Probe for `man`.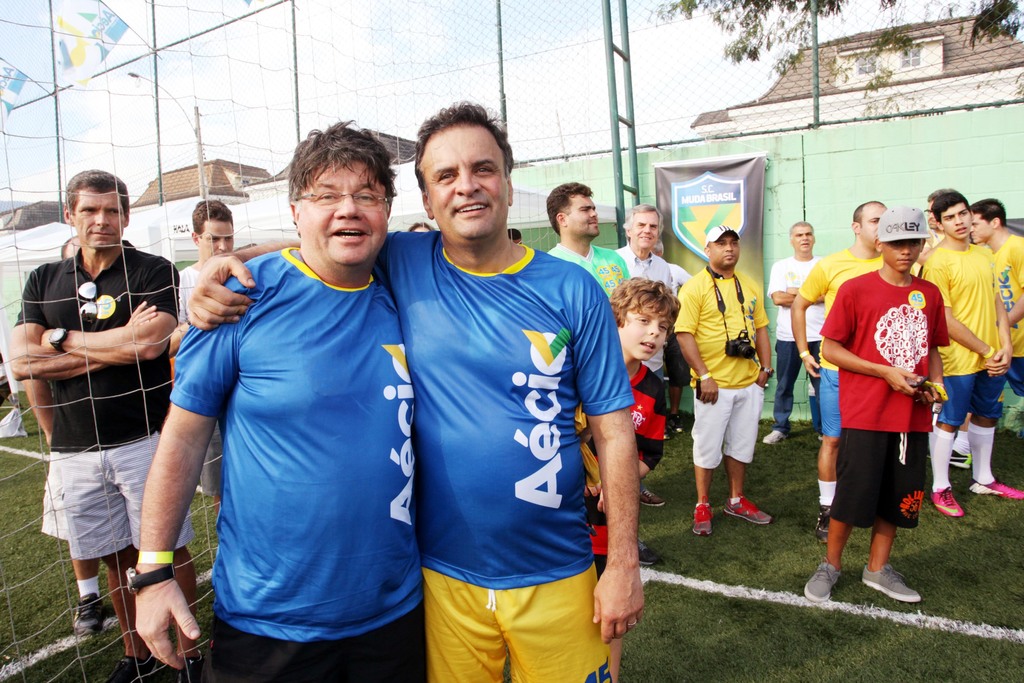
Probe result: bbox(813, 198, 948, 612).
